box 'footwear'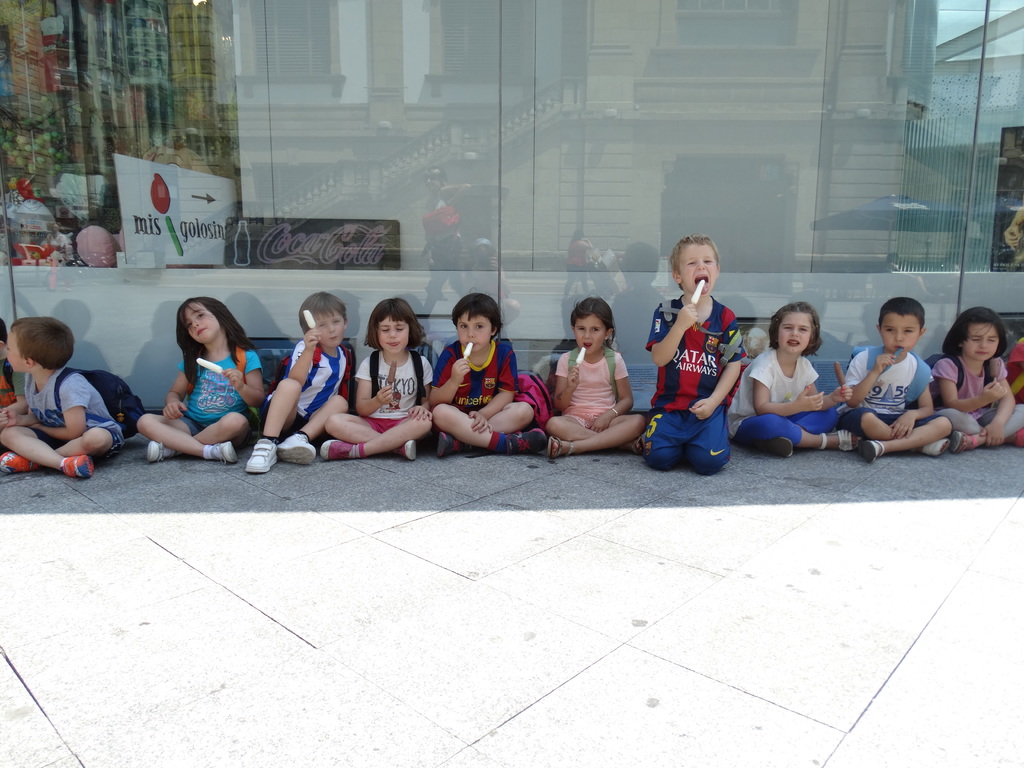
box=[244, 454, 281, 472]
